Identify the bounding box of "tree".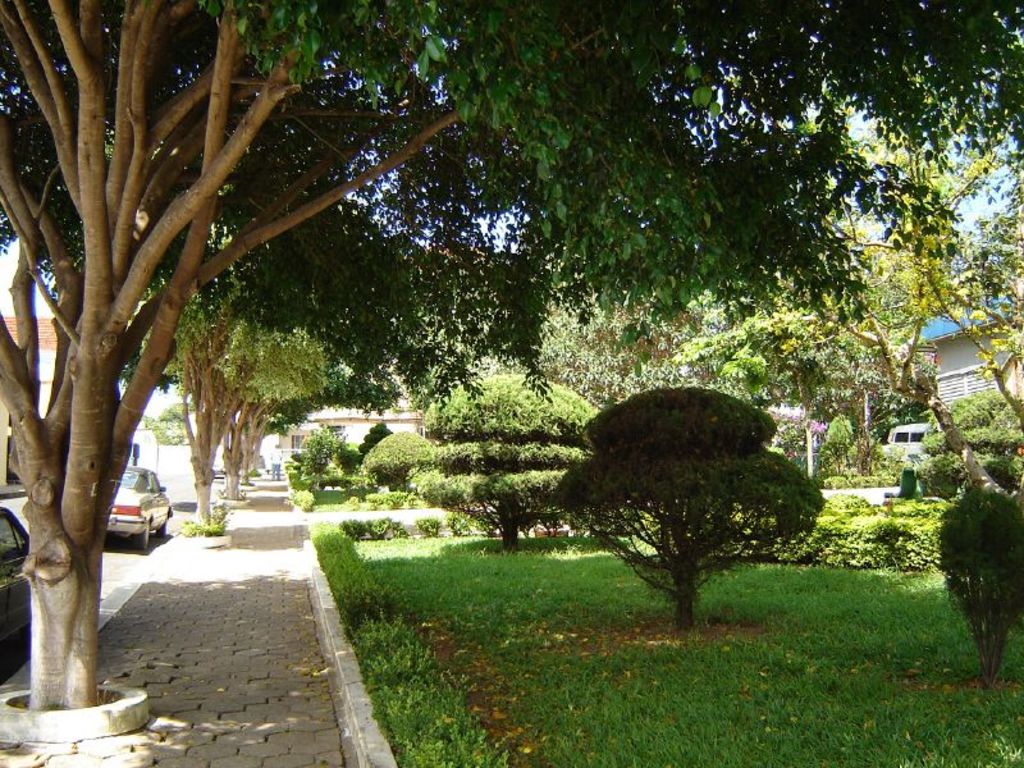
(x1=543, y1=380, x2=826, y2=627).
